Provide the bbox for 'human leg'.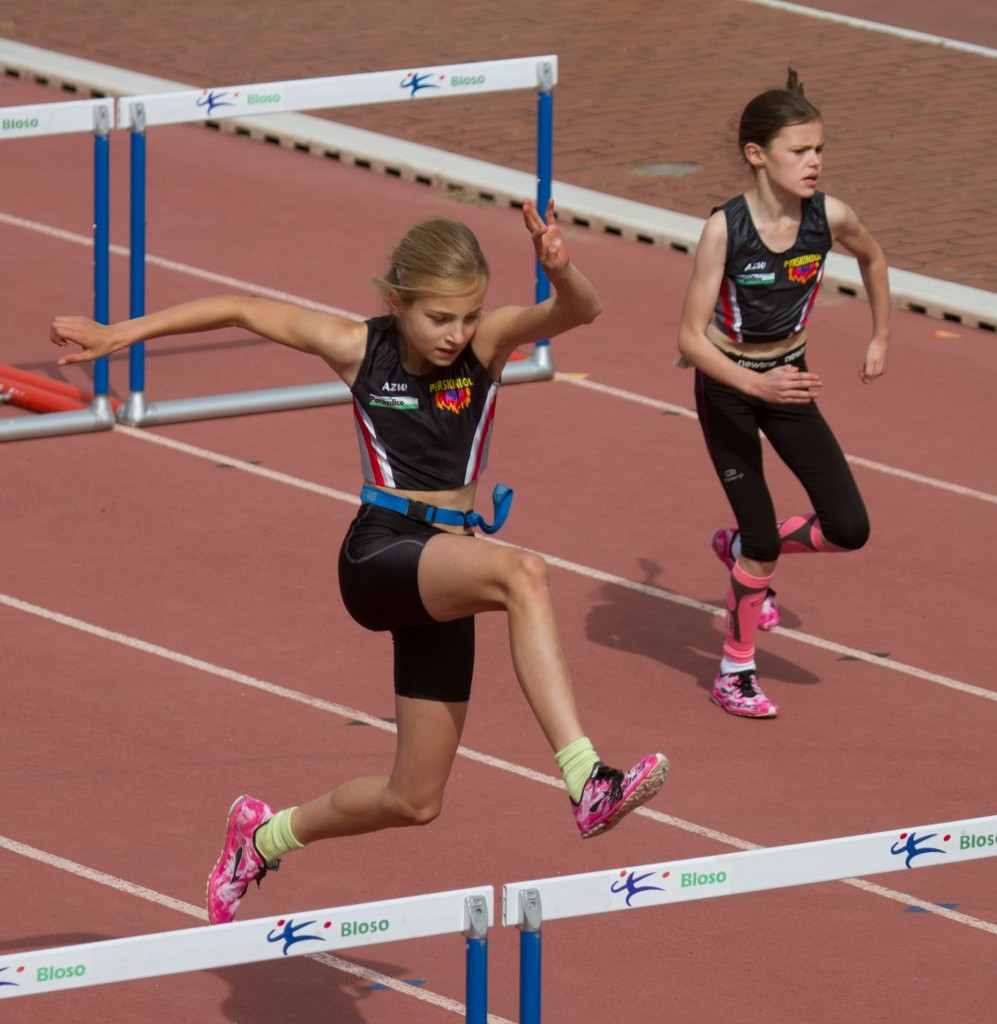
bbox=(698, 371, 780, 716).
